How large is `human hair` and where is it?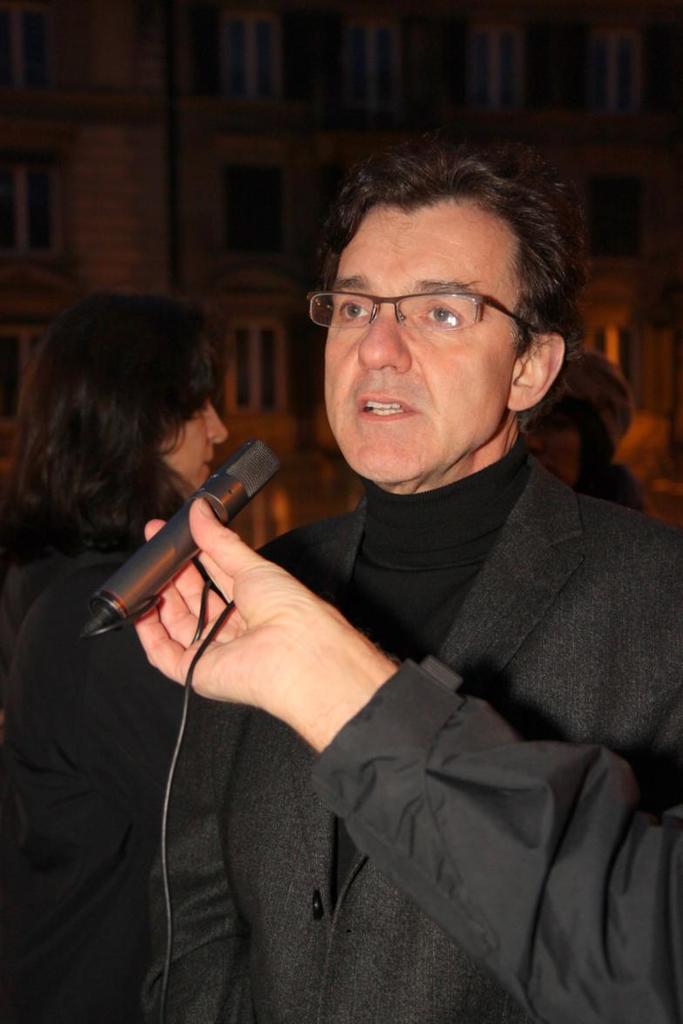
Bounding box: [x1=291, y1=138, x2=577, y2=371].
